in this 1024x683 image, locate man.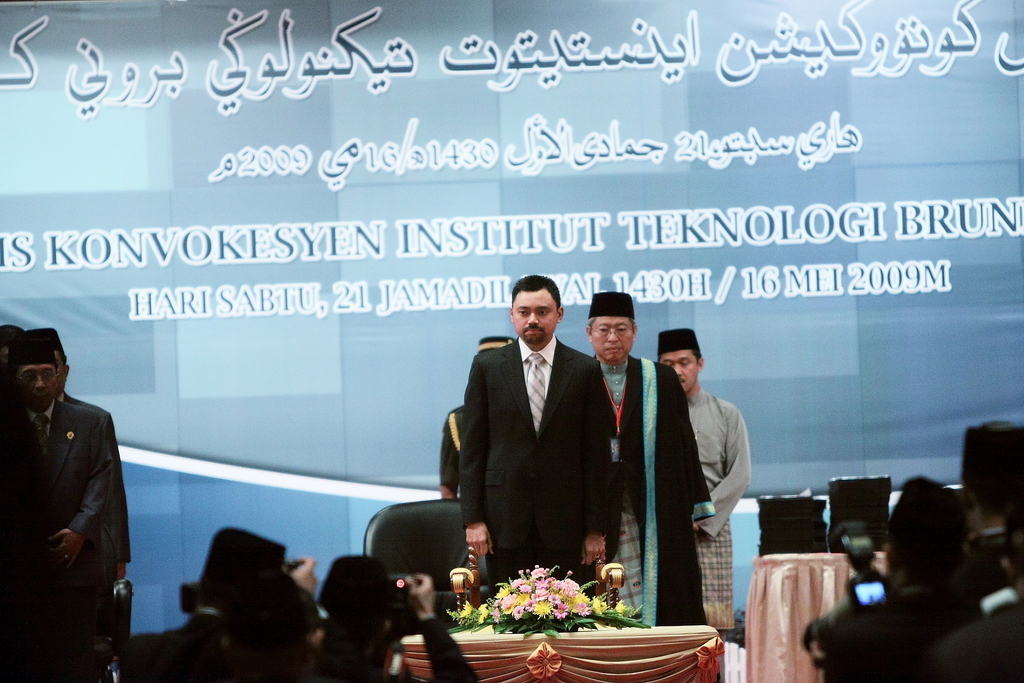
Bounding box: bbox=[34, 330, 128, 575].
